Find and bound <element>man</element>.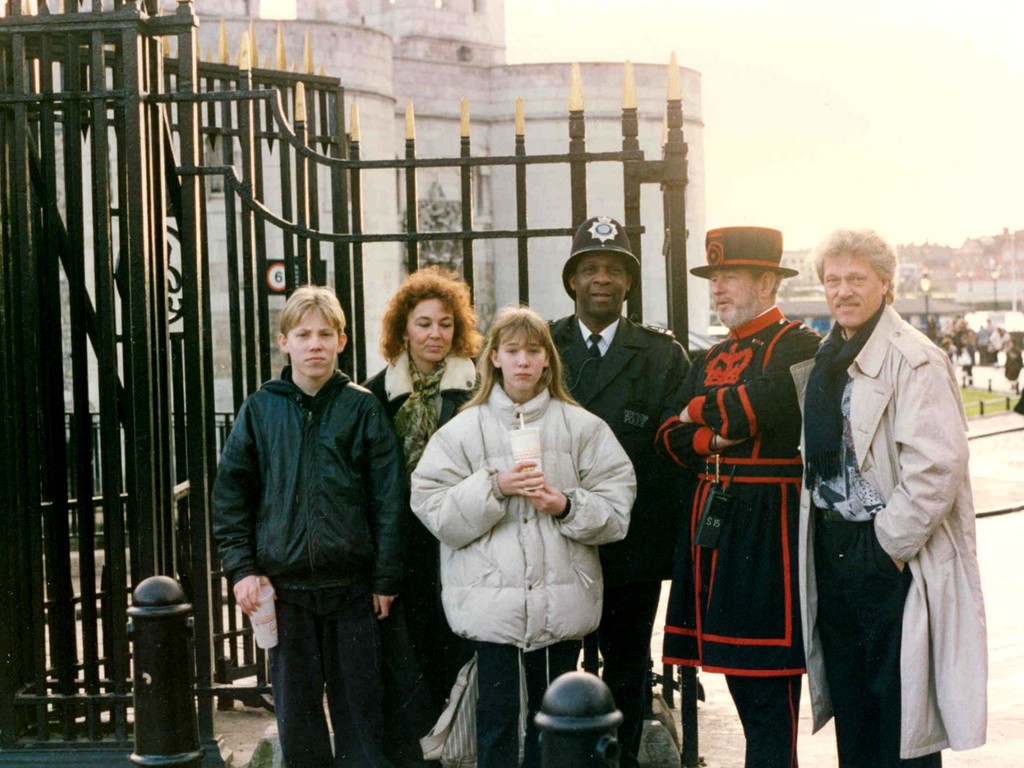
Bound: region(652, 223, 826, 767).
